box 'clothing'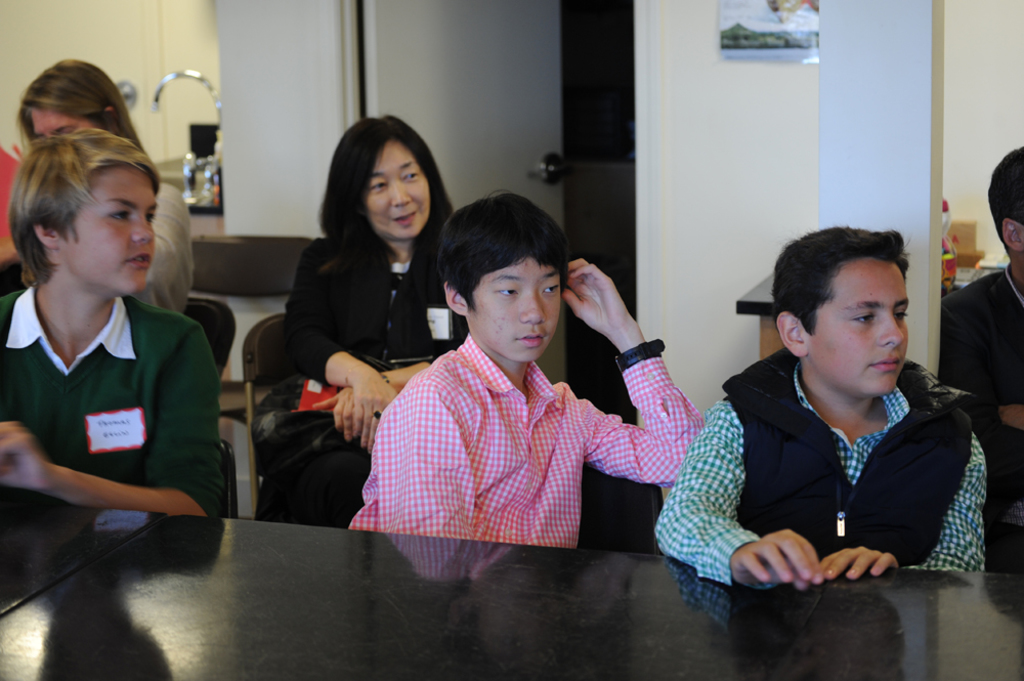
box(6, 254, 212, 557)
